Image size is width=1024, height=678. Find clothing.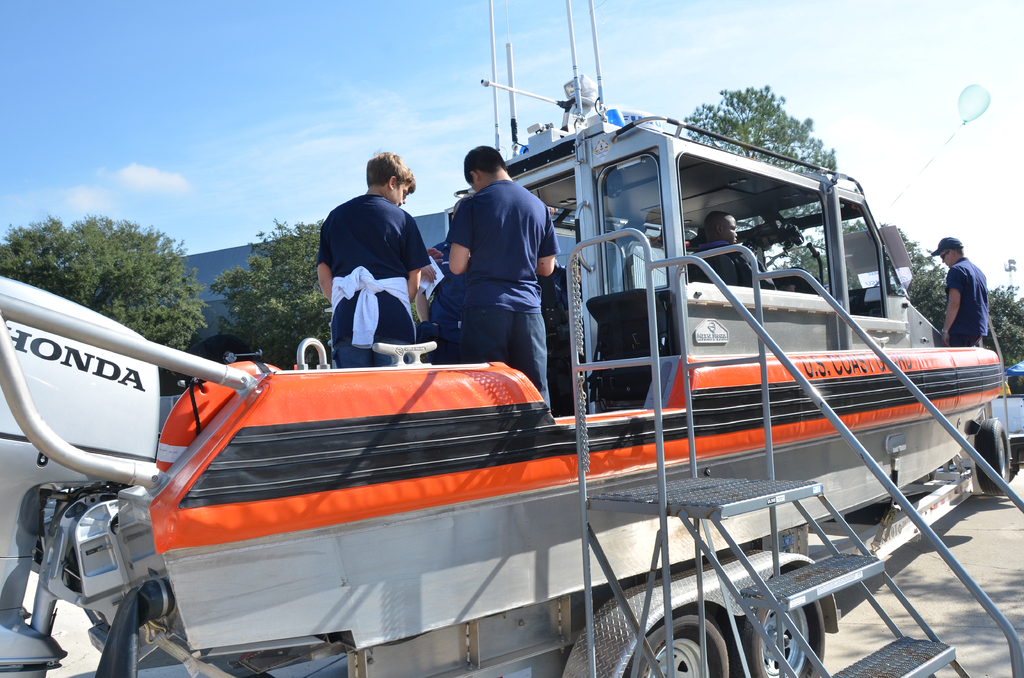
{"x1": 446, "y1": 179, "x2": 561, "y2": 416}.
